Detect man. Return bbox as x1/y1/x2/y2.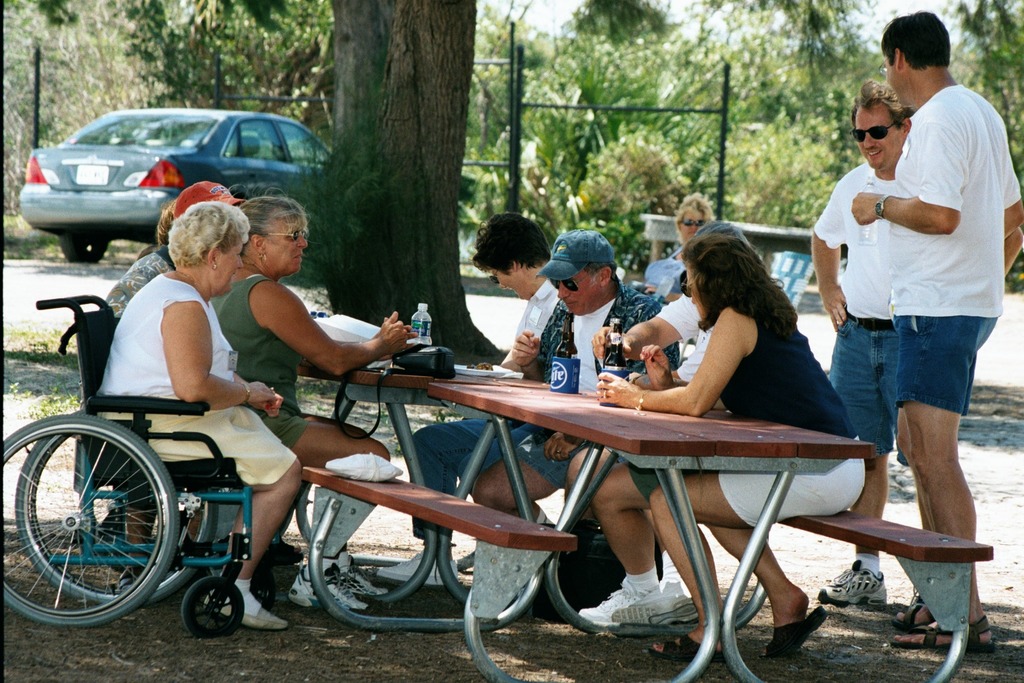
473/223/684/538.
